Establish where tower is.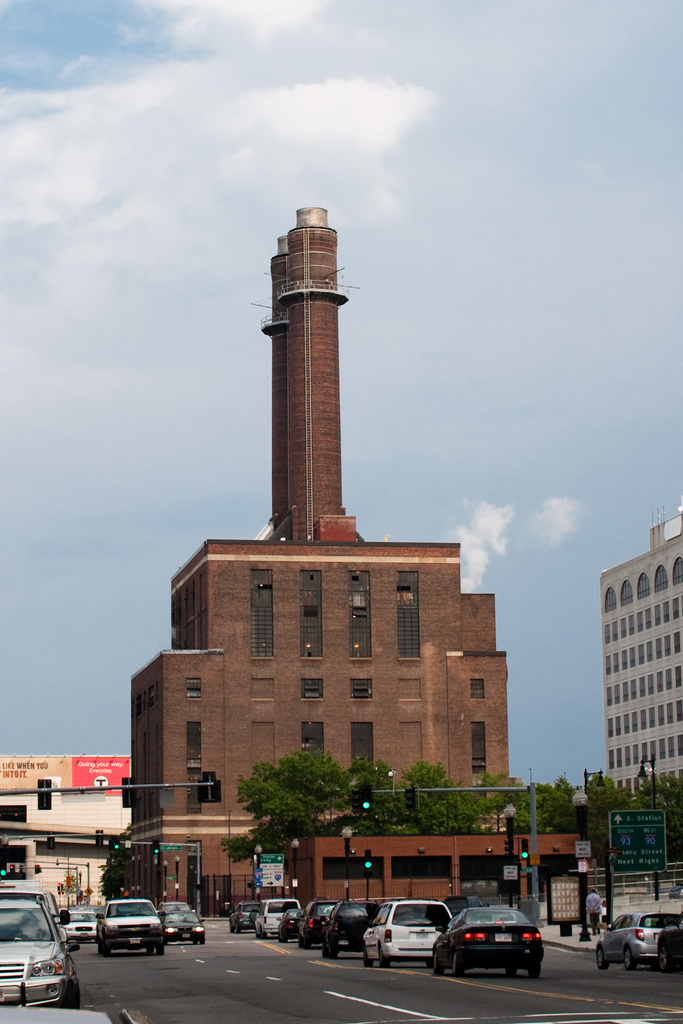
Established at rect(262, 201, 346, 537).
